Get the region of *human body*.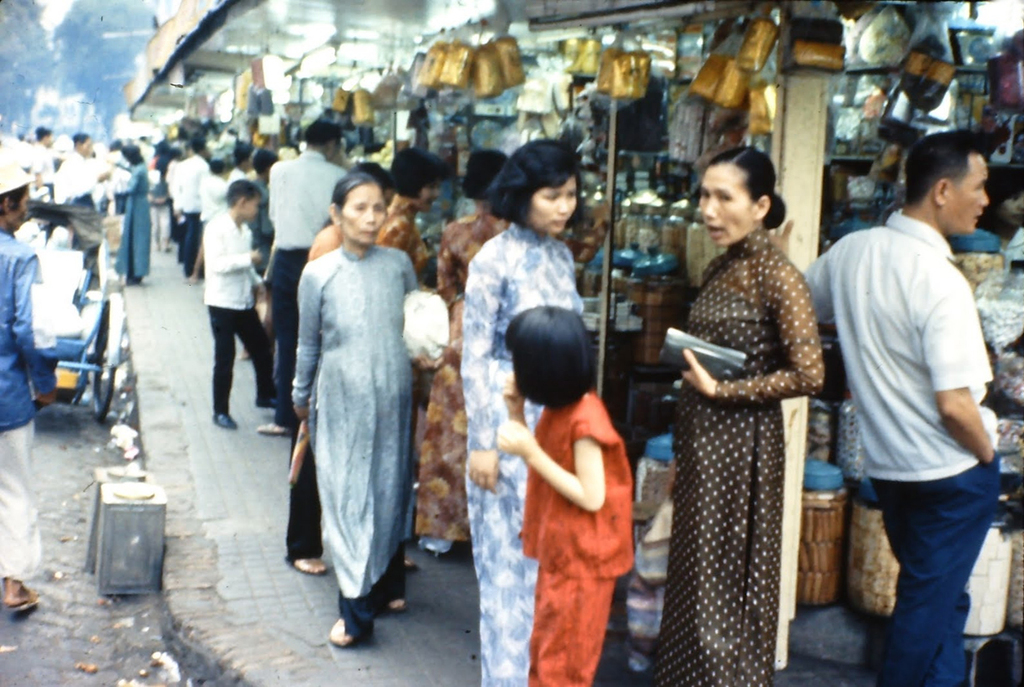
(491, 307, 643, 686).
